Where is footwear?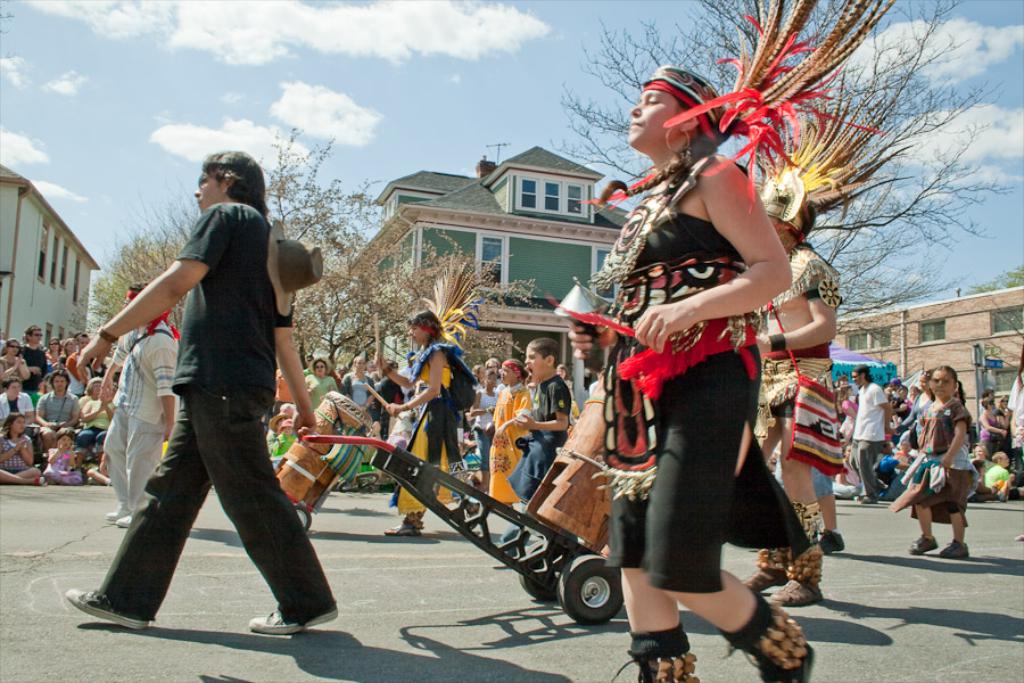
x1=735, y1=590, x2=811, y2=673.
